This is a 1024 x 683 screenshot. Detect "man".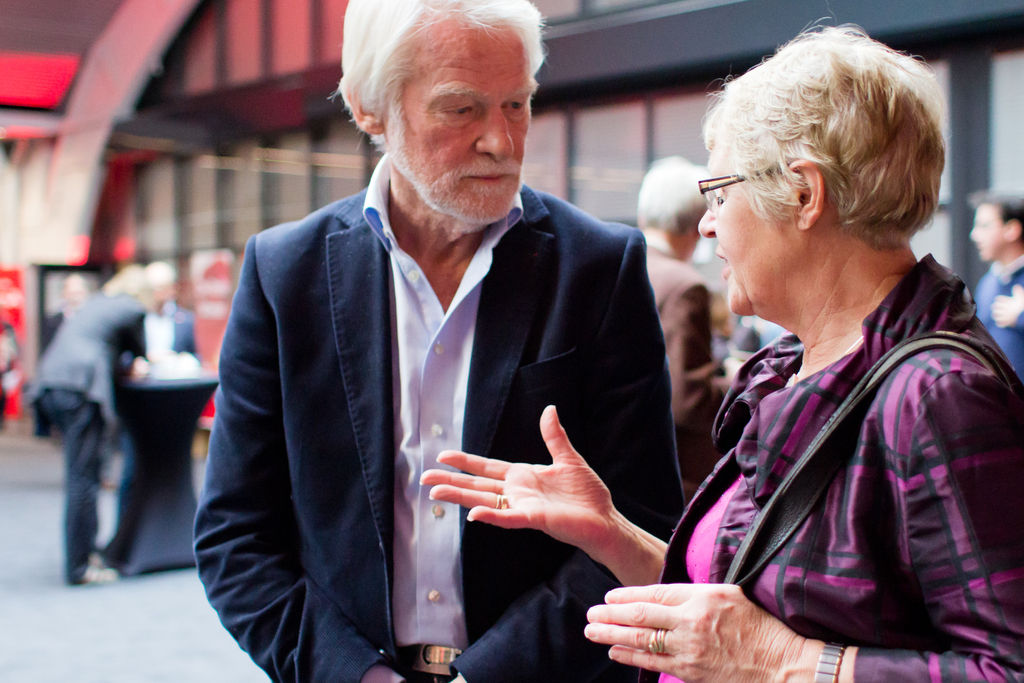
bbox=[203, 18, 731, 666].
